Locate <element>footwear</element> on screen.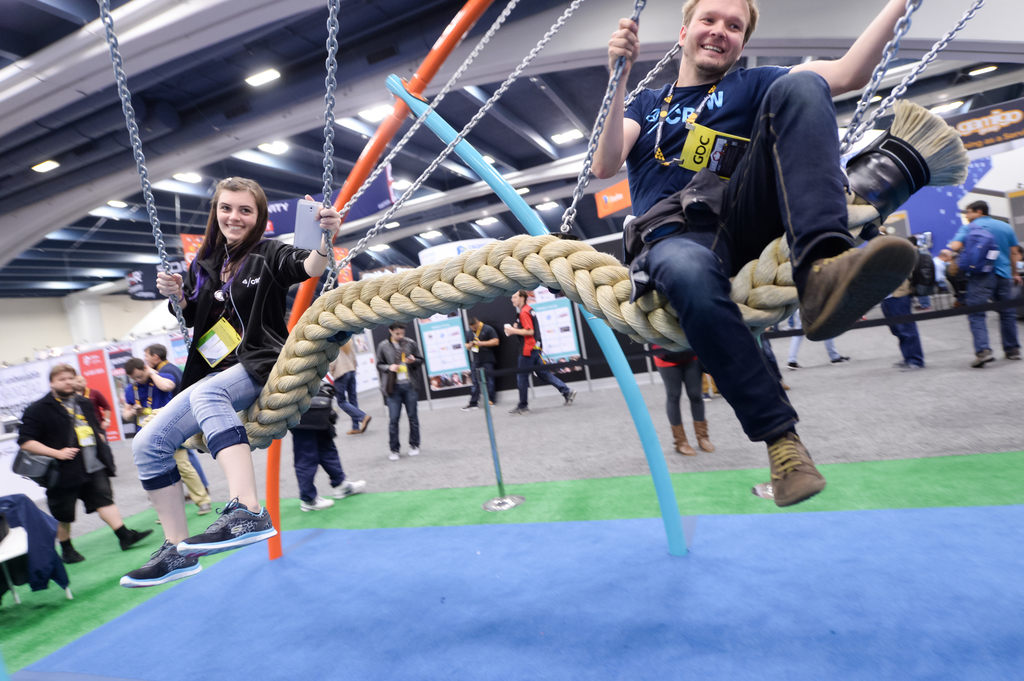
On screen at region(672, 416, 698, 461).
